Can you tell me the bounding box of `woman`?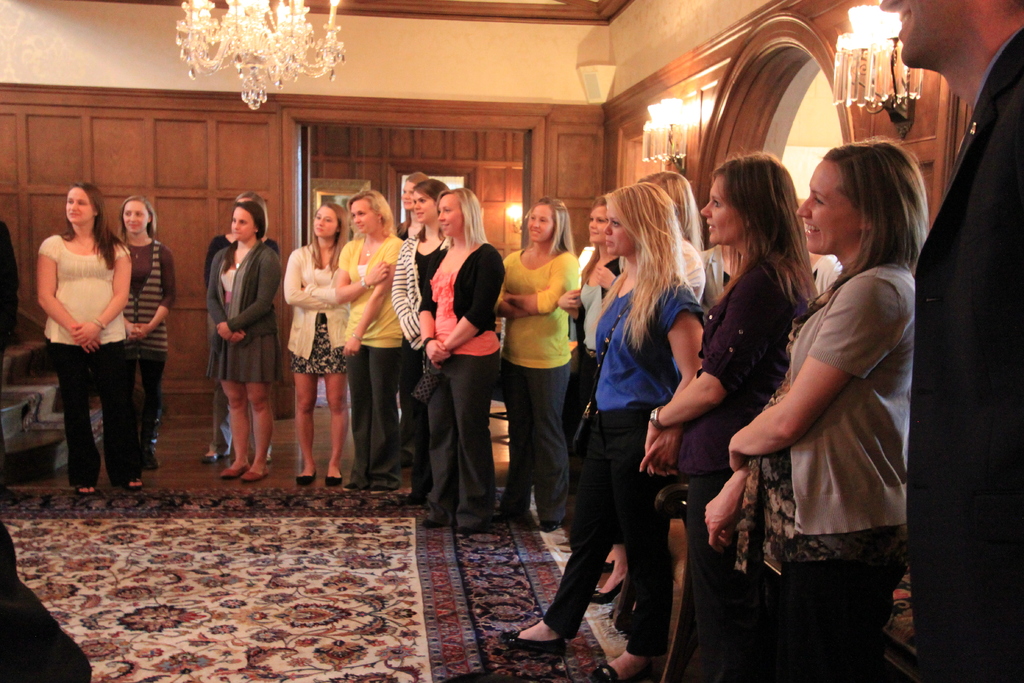
l=33, t=185, r=138, b=495.
